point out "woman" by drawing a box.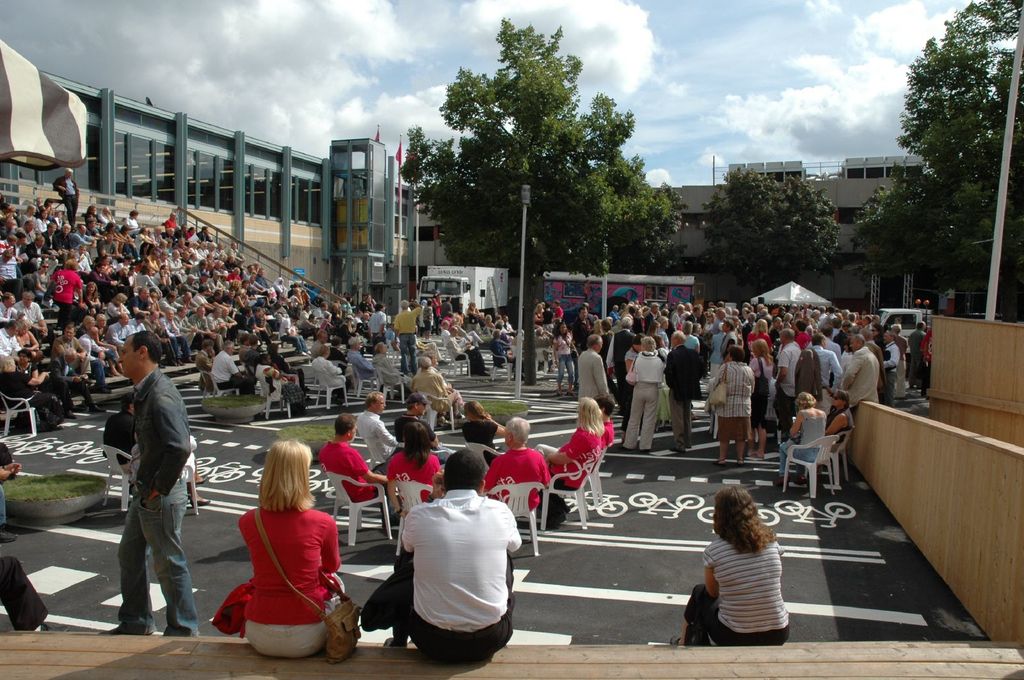
[205,430,355,676].
